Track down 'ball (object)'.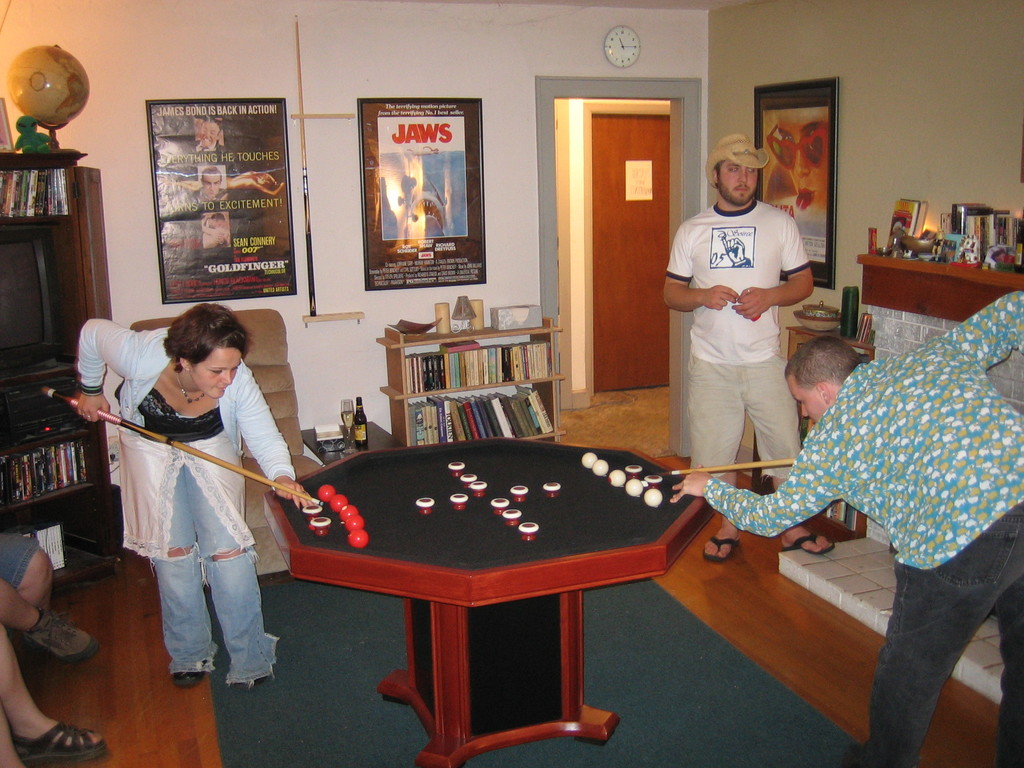
Tracked to (609, 466, 625, 484).
